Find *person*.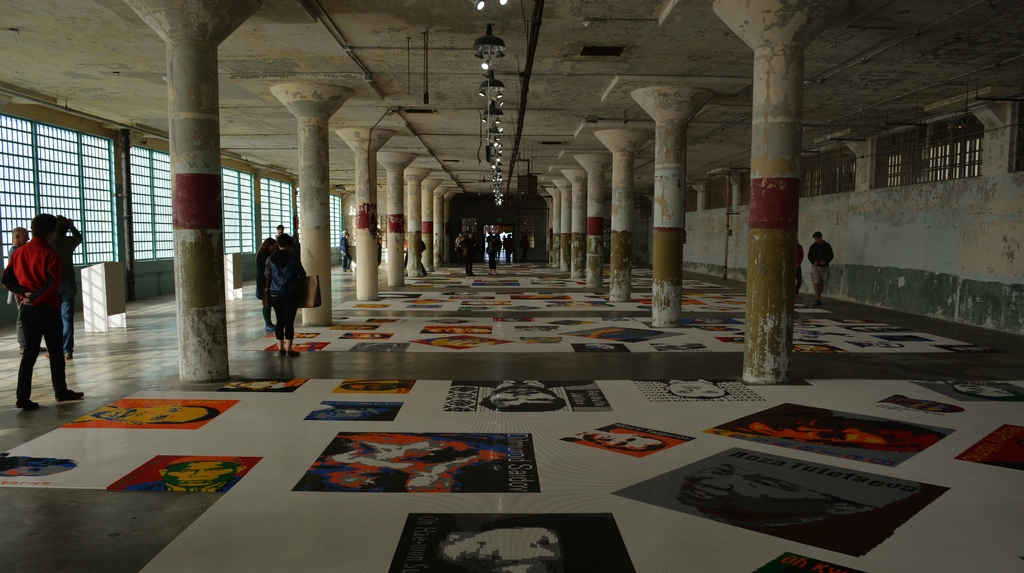
Rect(255, 238, 280, 330).
